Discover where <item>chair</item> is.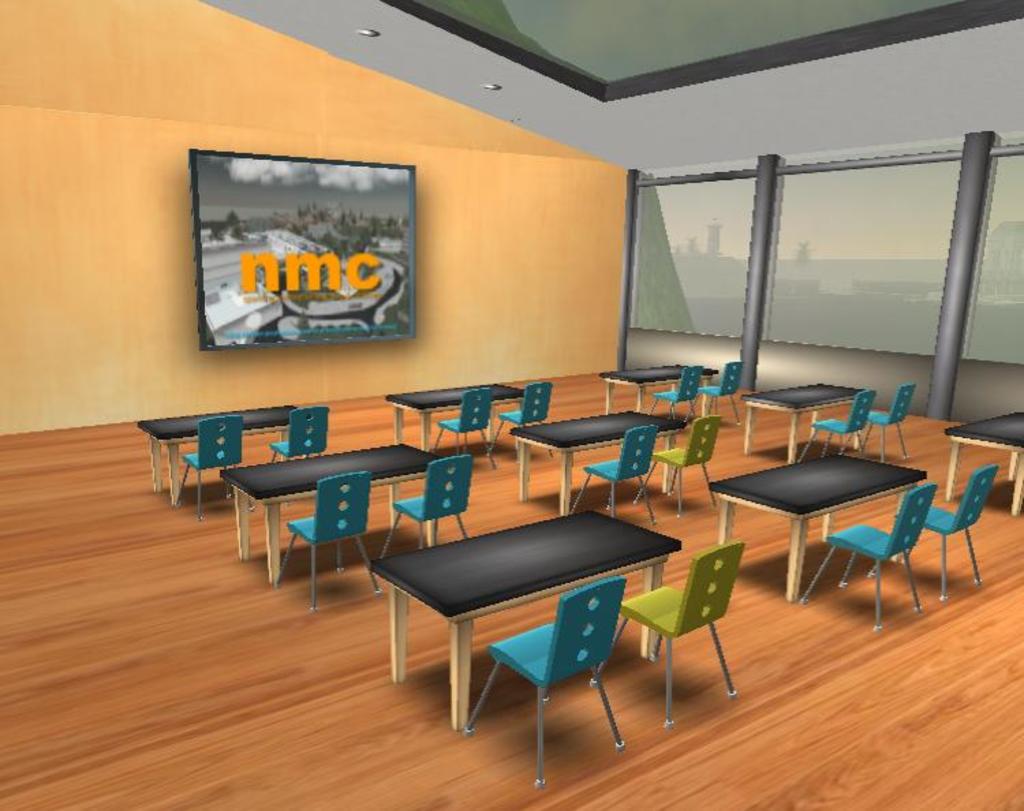
Discovered at bbox=(647, 360, 699, 423).
